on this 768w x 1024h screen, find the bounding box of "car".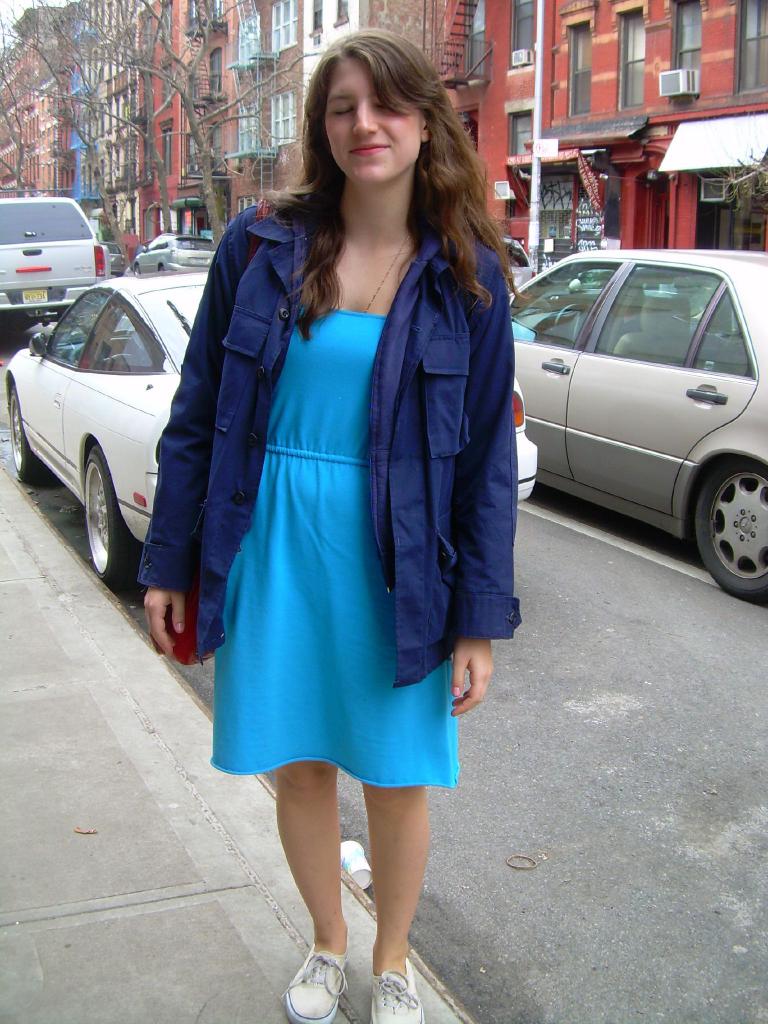
Bounding box: 499/232/536/294.
